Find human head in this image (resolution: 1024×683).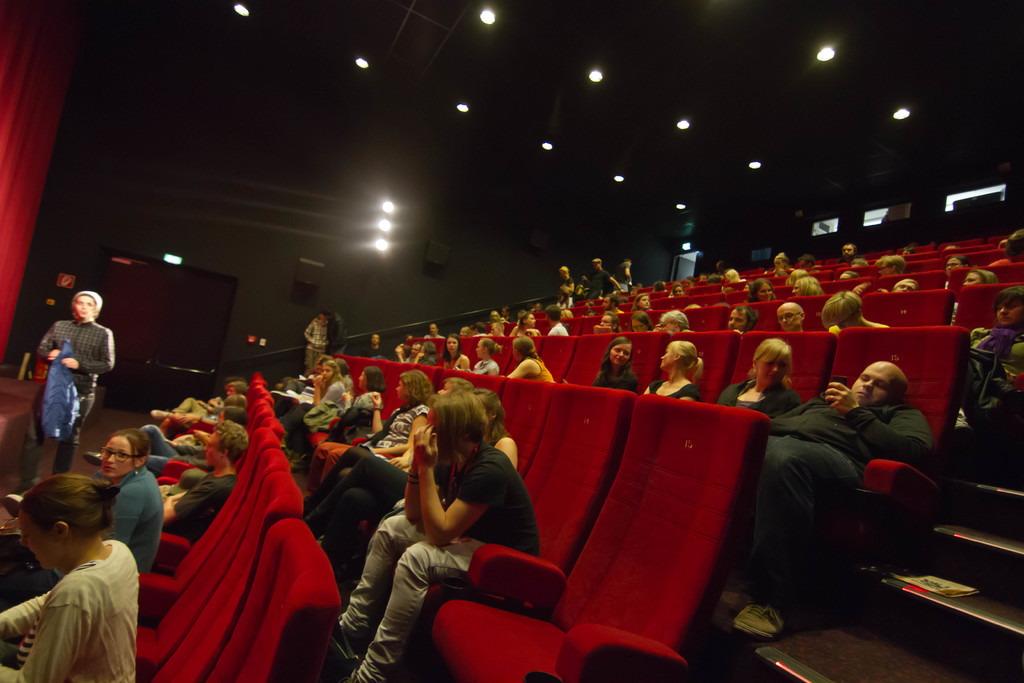
l=894, t=279, r=927, b=294.
